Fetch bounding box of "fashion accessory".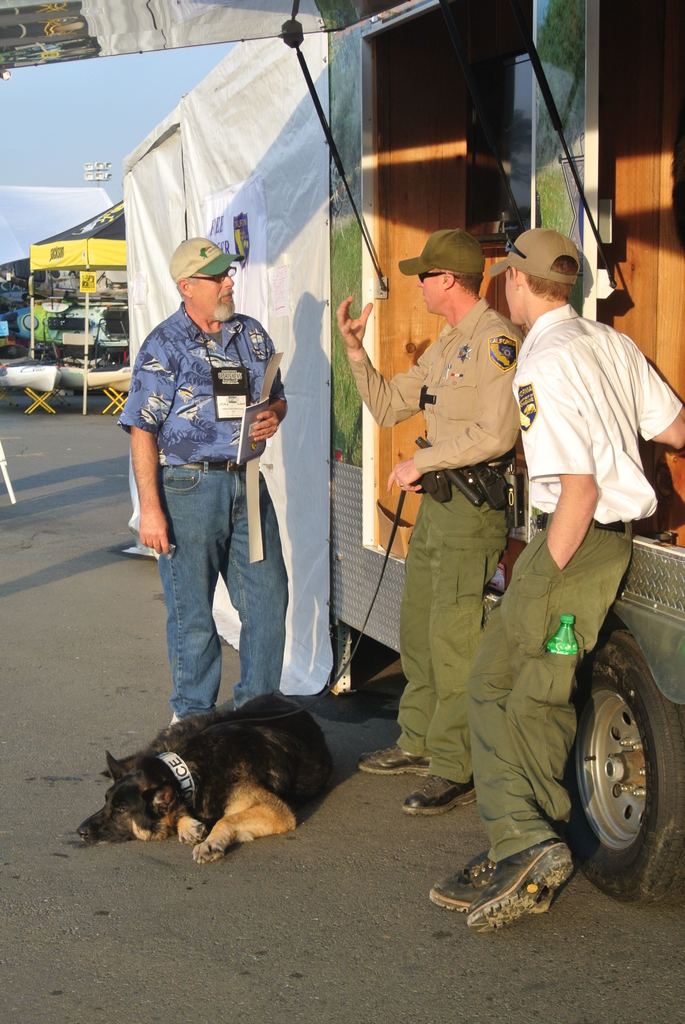
Bbox: box=[398, 226, 492, 280].
